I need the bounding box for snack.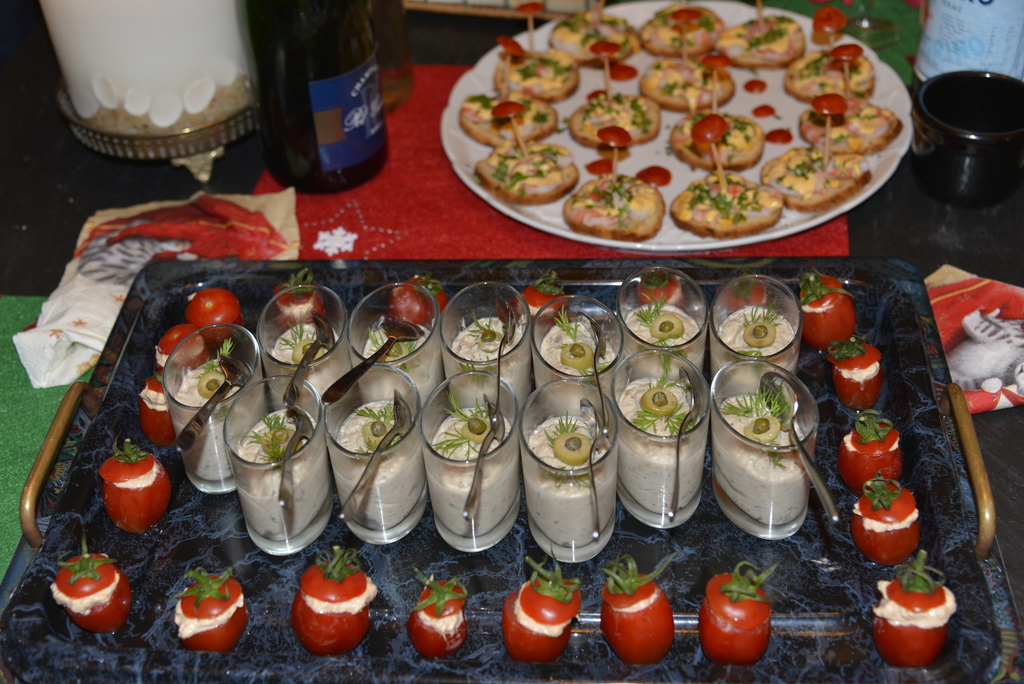
Here it is: (left=831, top=348, right=886, bottom=411).
